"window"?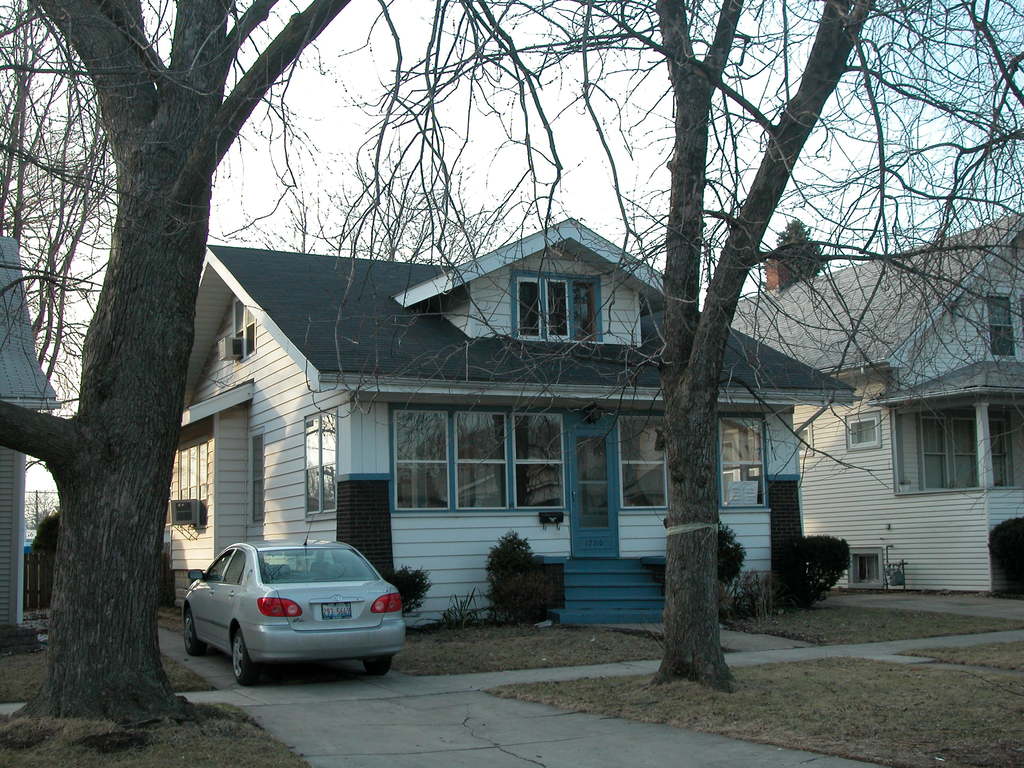
[988, 294, 1016, 358]
